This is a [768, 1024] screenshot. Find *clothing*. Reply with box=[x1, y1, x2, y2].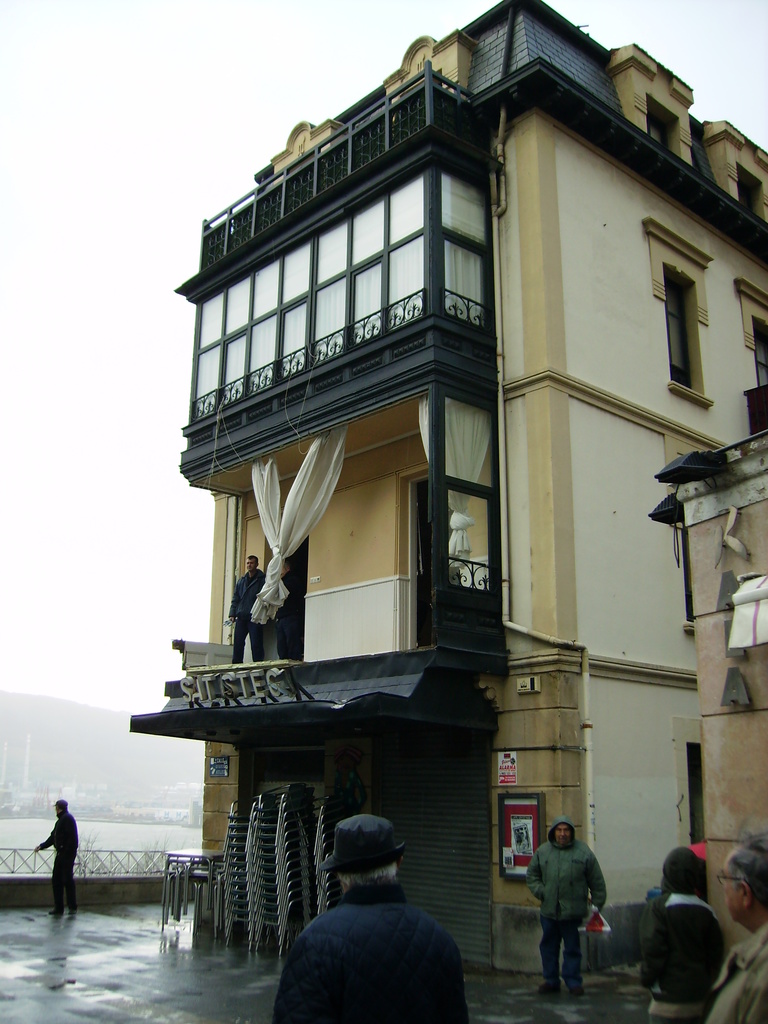
box=[632, 895, 728, 1023].
